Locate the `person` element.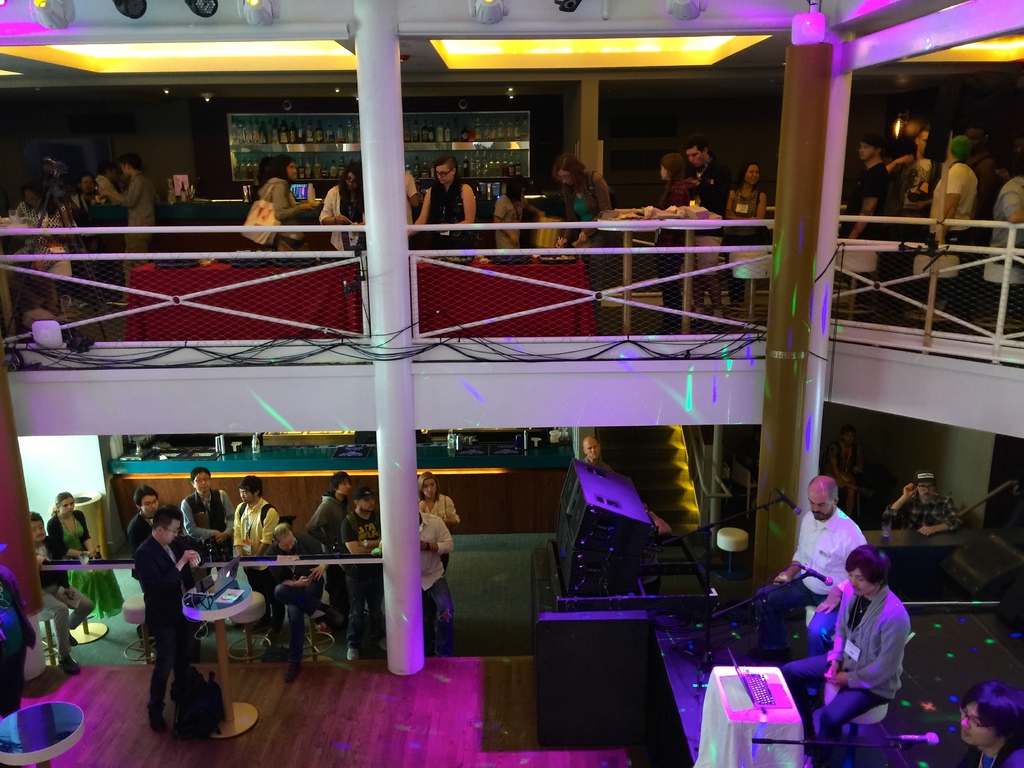
Element bbox: x1=719, y1=154, x2=771, y2=300.
